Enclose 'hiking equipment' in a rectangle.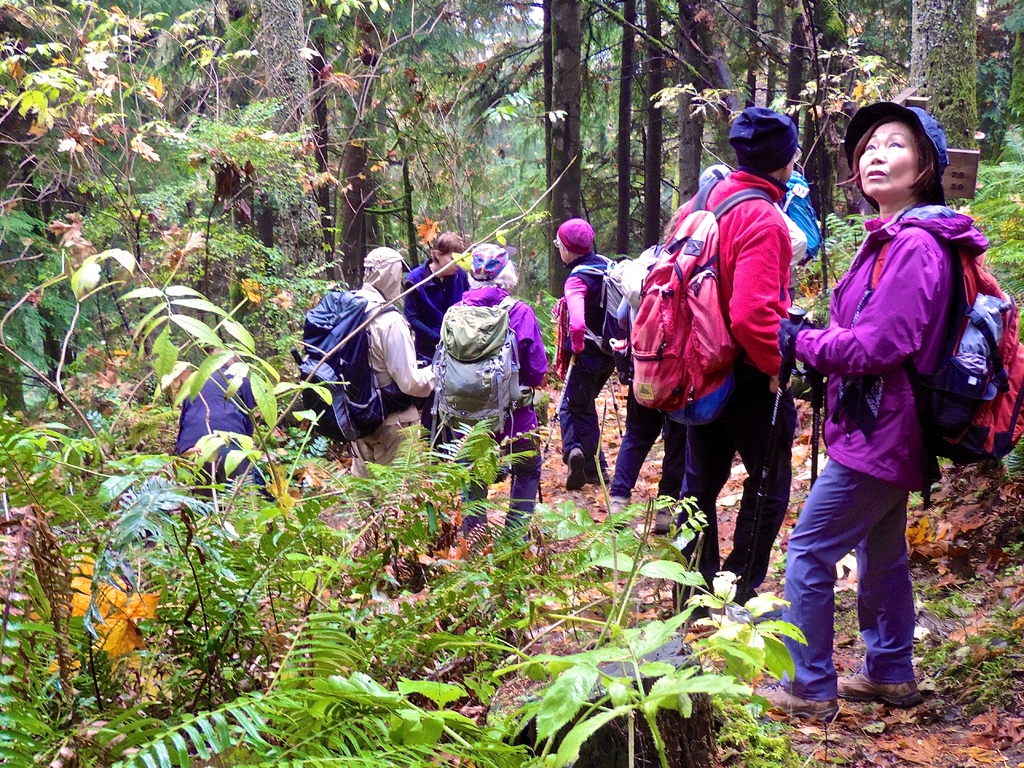
<box>574,254,644,358</box>.
